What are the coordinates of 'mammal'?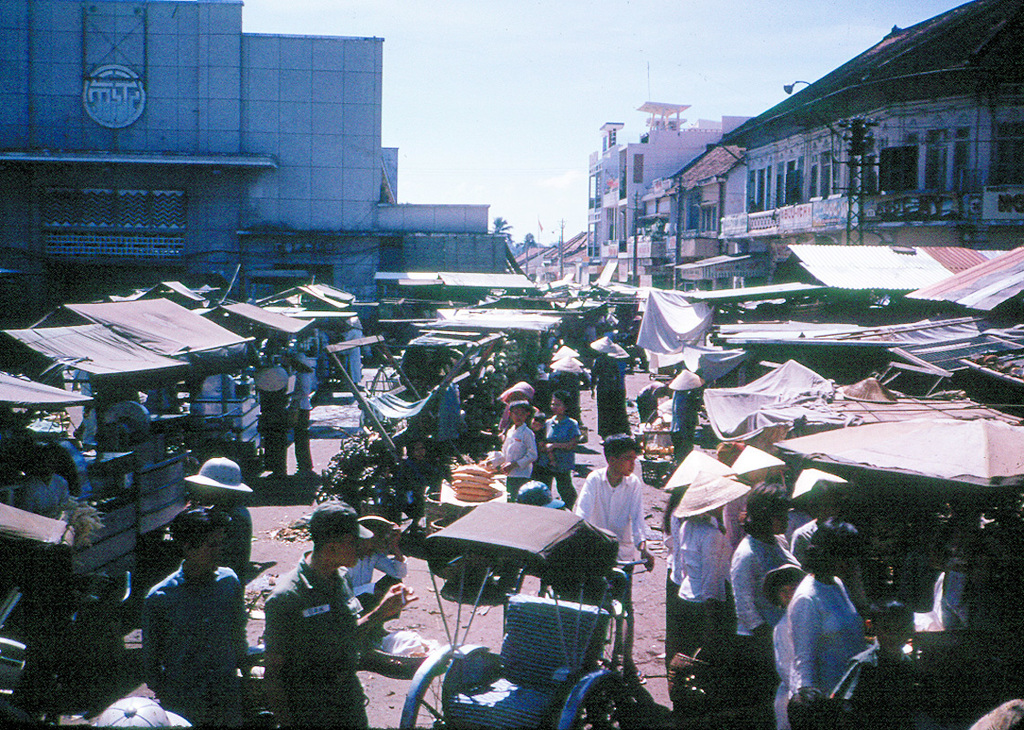
(517,482,568,516).
